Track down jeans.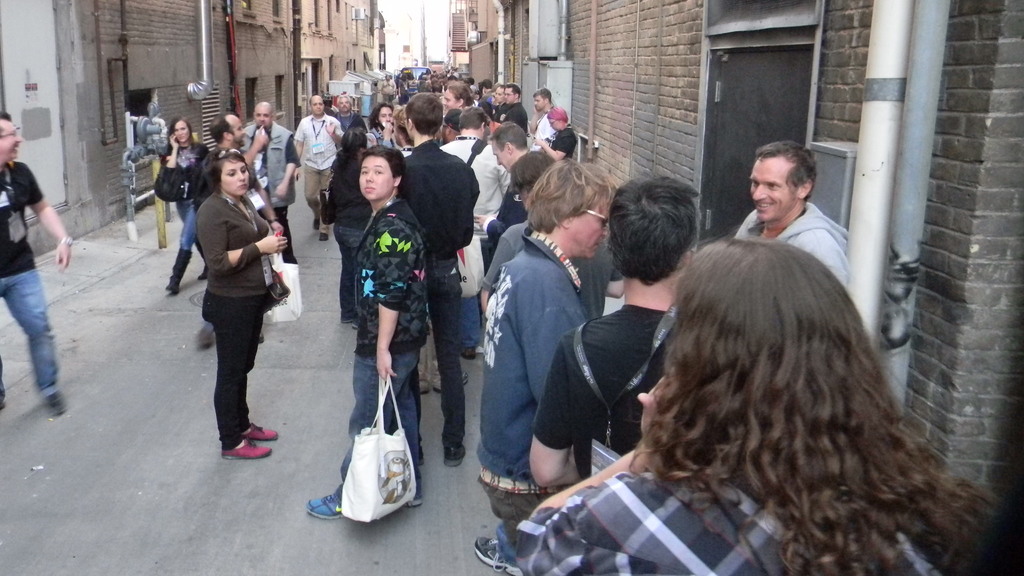
Tracked to 336/225/362/321.
